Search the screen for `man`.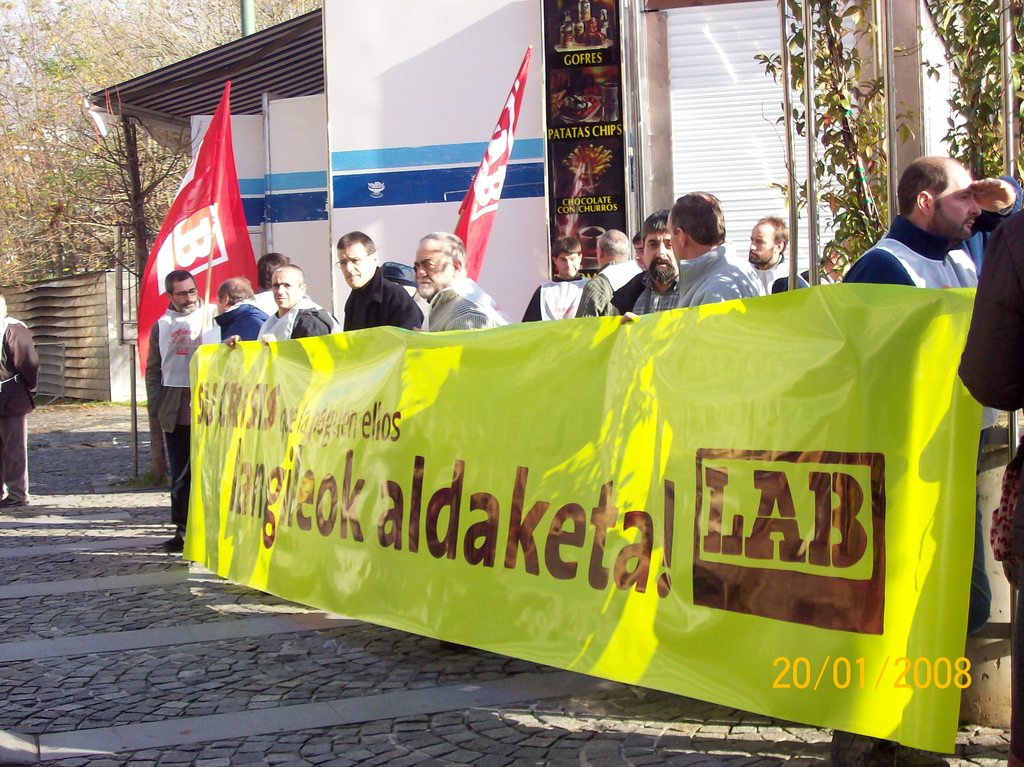
Found at 0:294:42:506.
